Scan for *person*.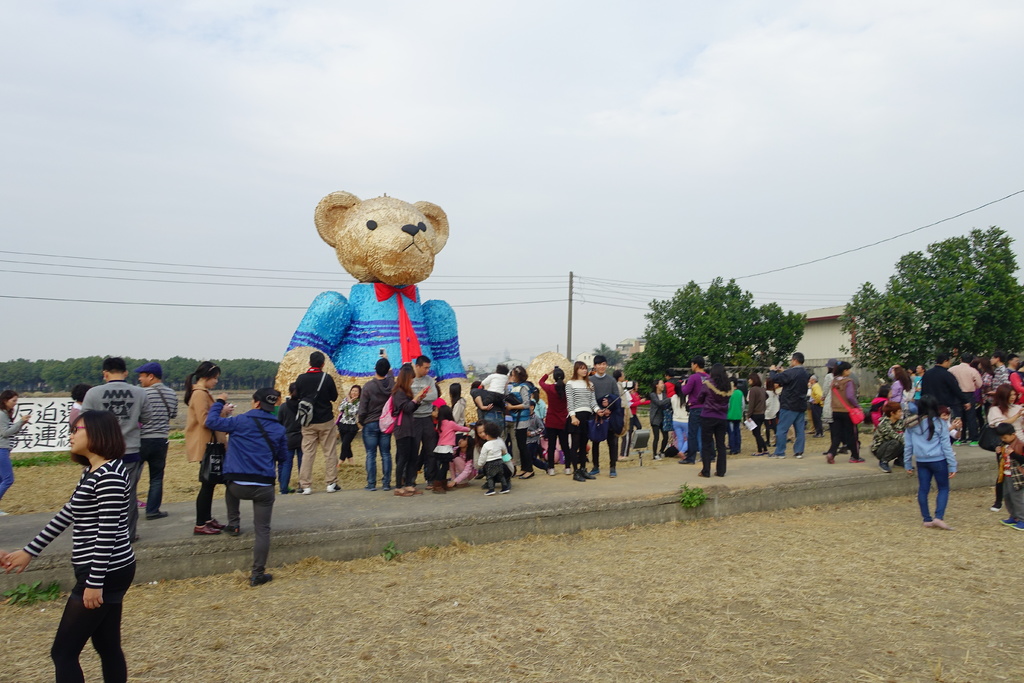
Scan result: 177:356:231:536.
